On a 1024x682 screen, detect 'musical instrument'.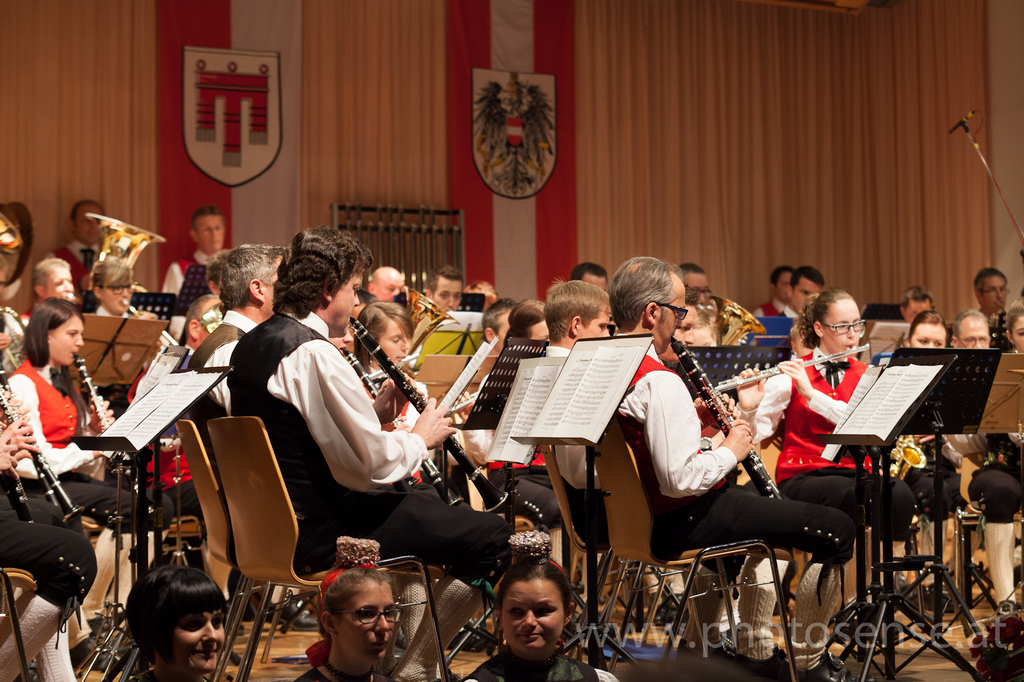
pyautogui.locateOnScreen(0, 363, 90, 541).
